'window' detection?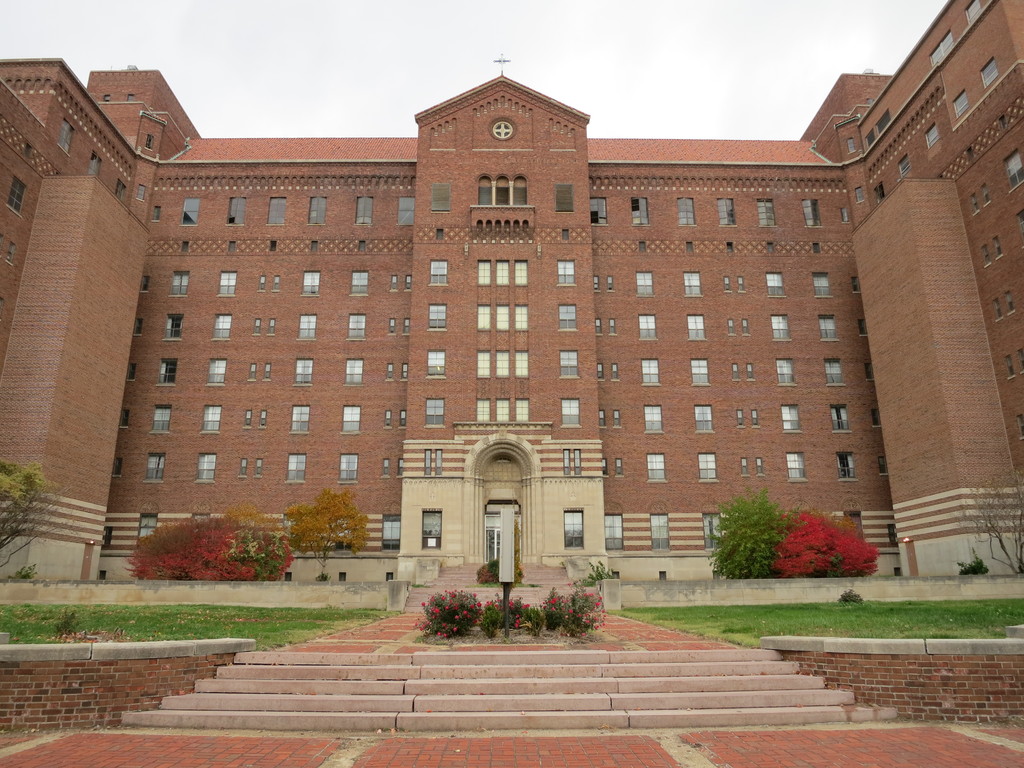
pyautogui.locateOnScreen(160, 357, 177, 387)
